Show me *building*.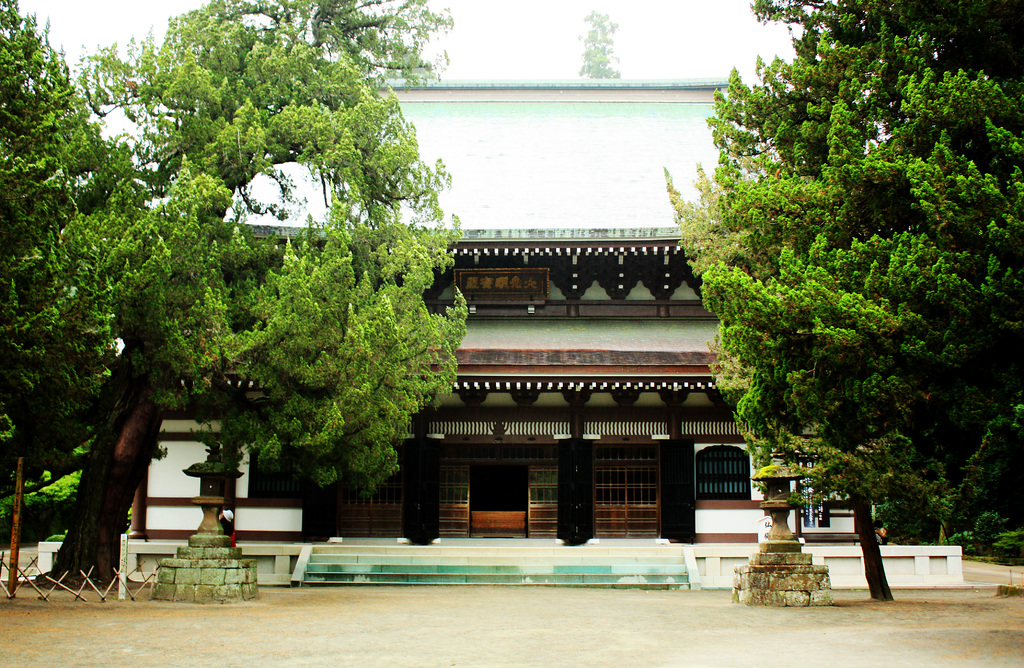
*building* is here: 82 76 899 548.
